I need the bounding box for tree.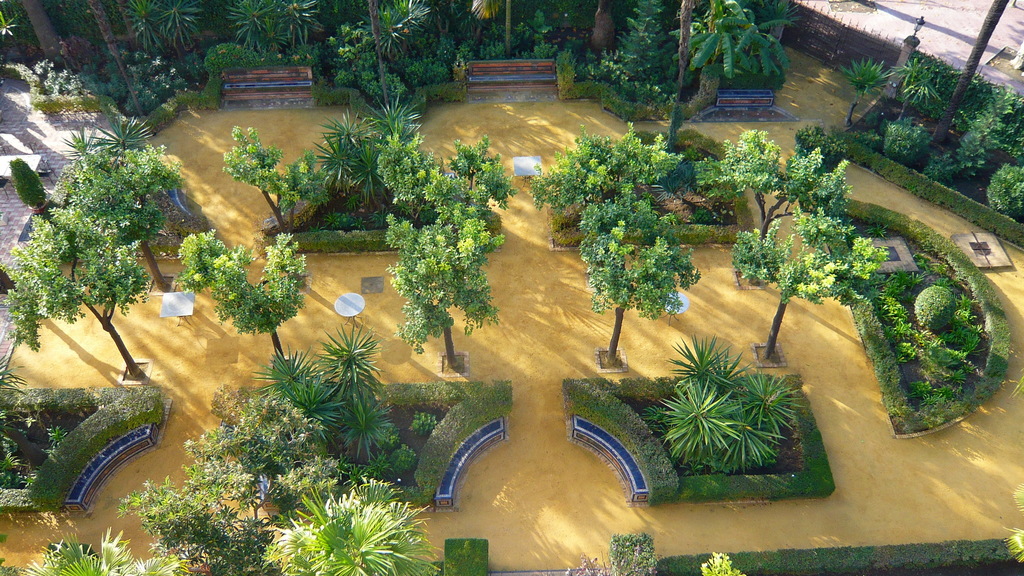
Here it is: <box>120,387,348,575</box>.
